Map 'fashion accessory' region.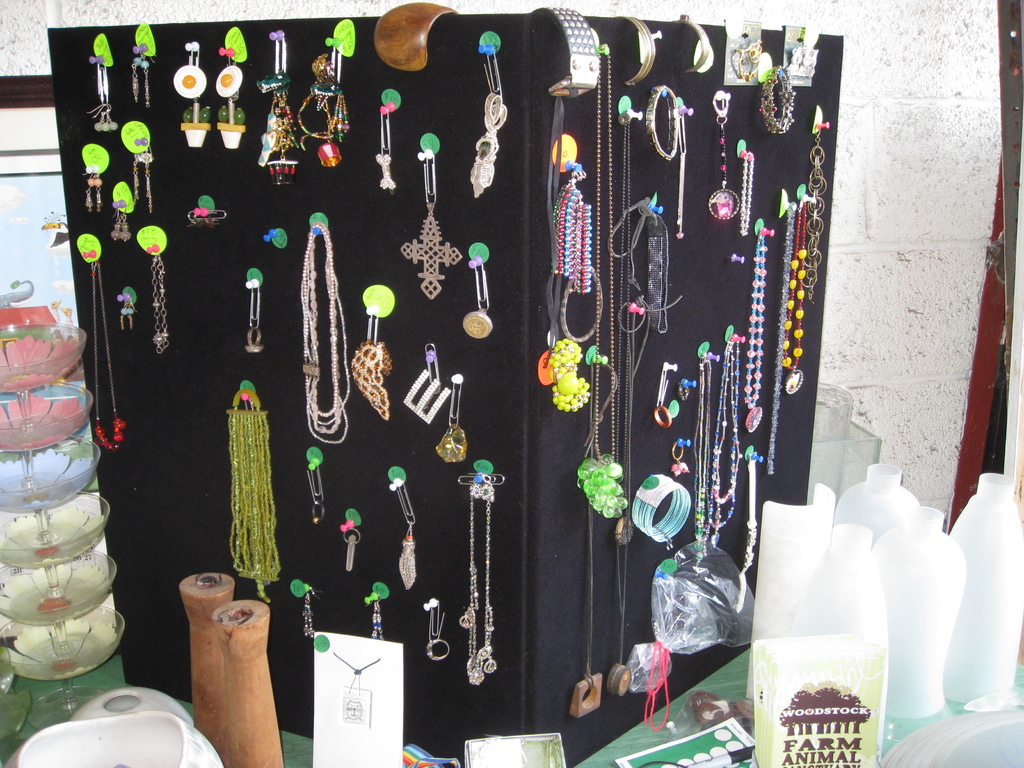
Mapped to [426,603,449,656].
